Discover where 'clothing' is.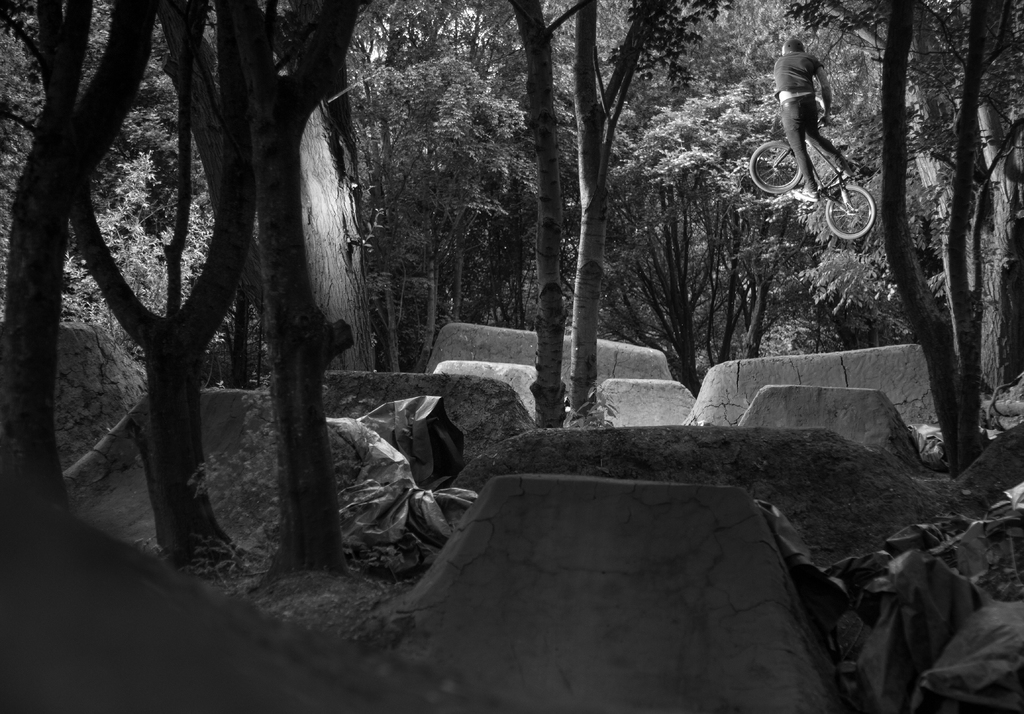
Discovered at 761 17 848 189.
